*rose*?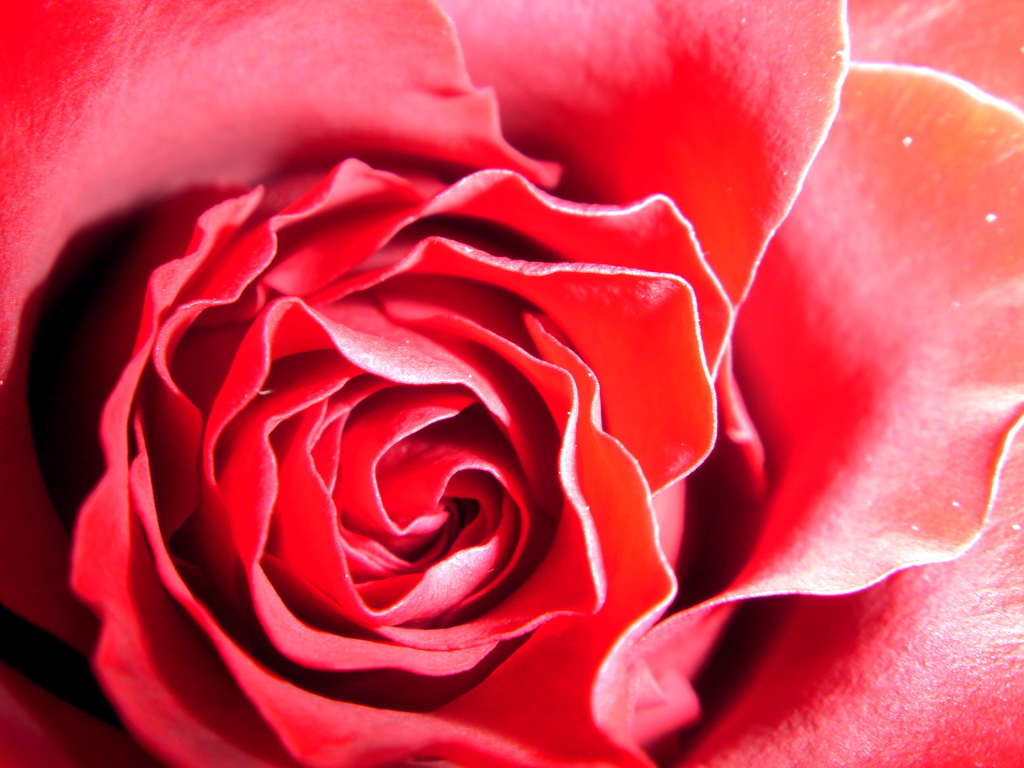
x1=0 y1=0 x2=1023 y2=767
